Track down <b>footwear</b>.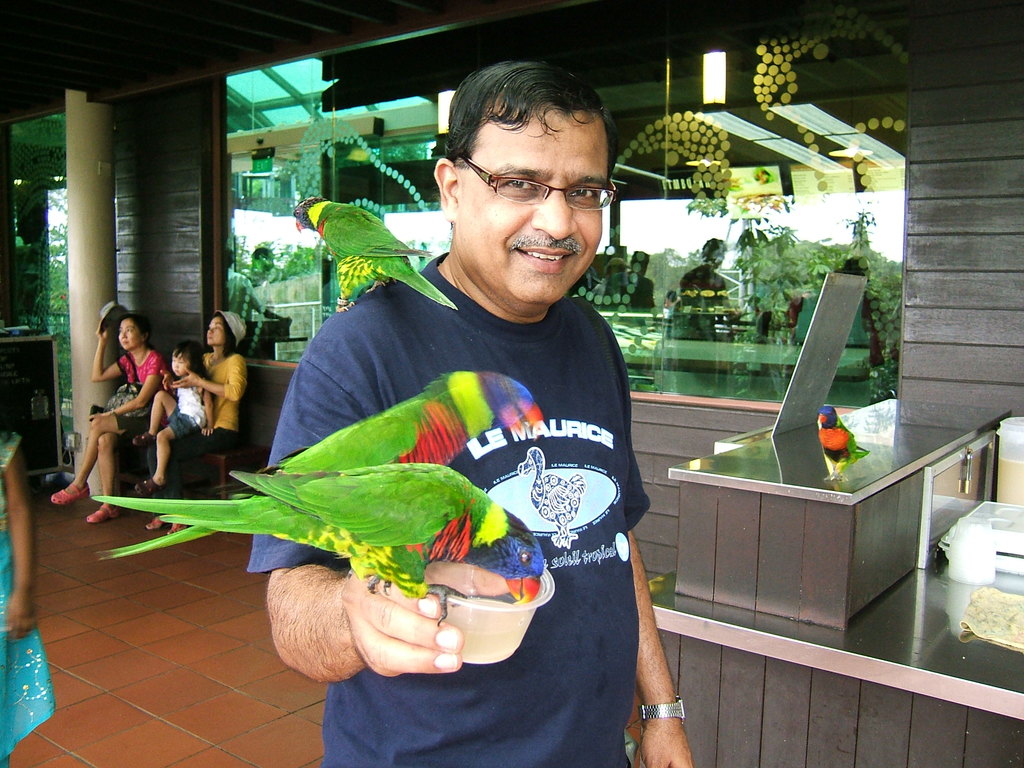
Tracked to select_region(47, 479, 94, 506).
